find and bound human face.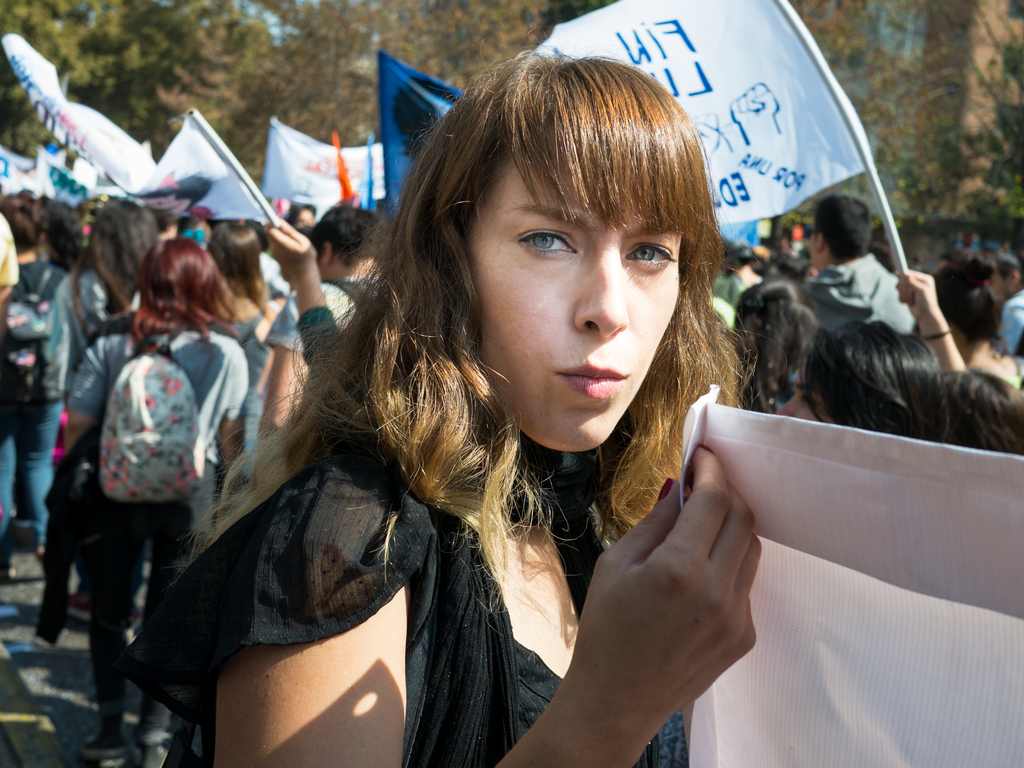
Bound: region(470, 168, 681, 448).
